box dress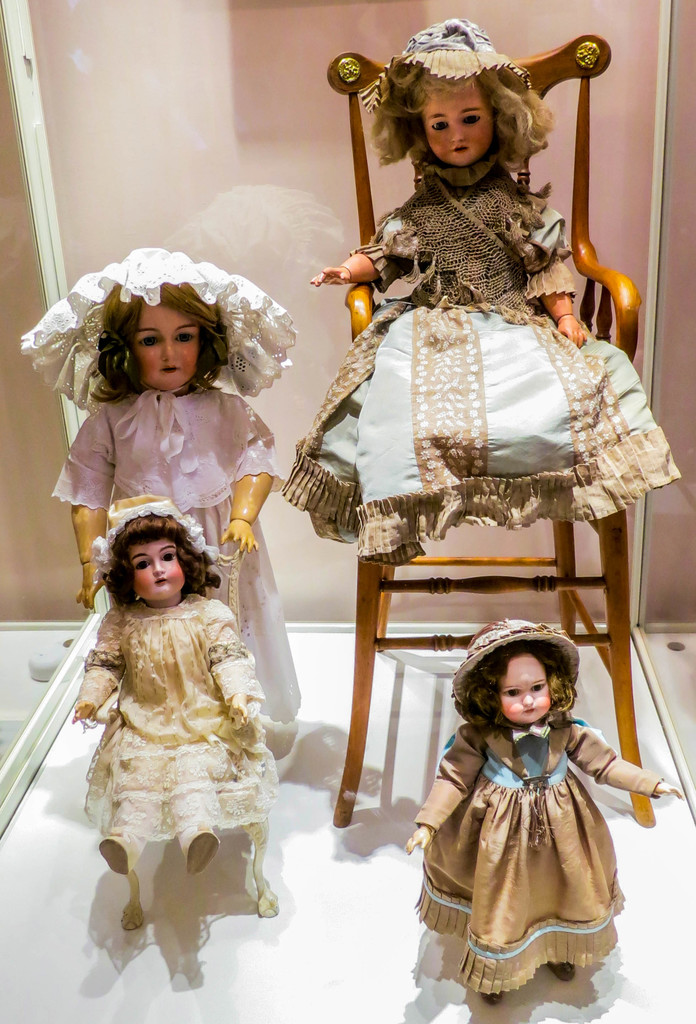
region(416, 715, 665, 989)
